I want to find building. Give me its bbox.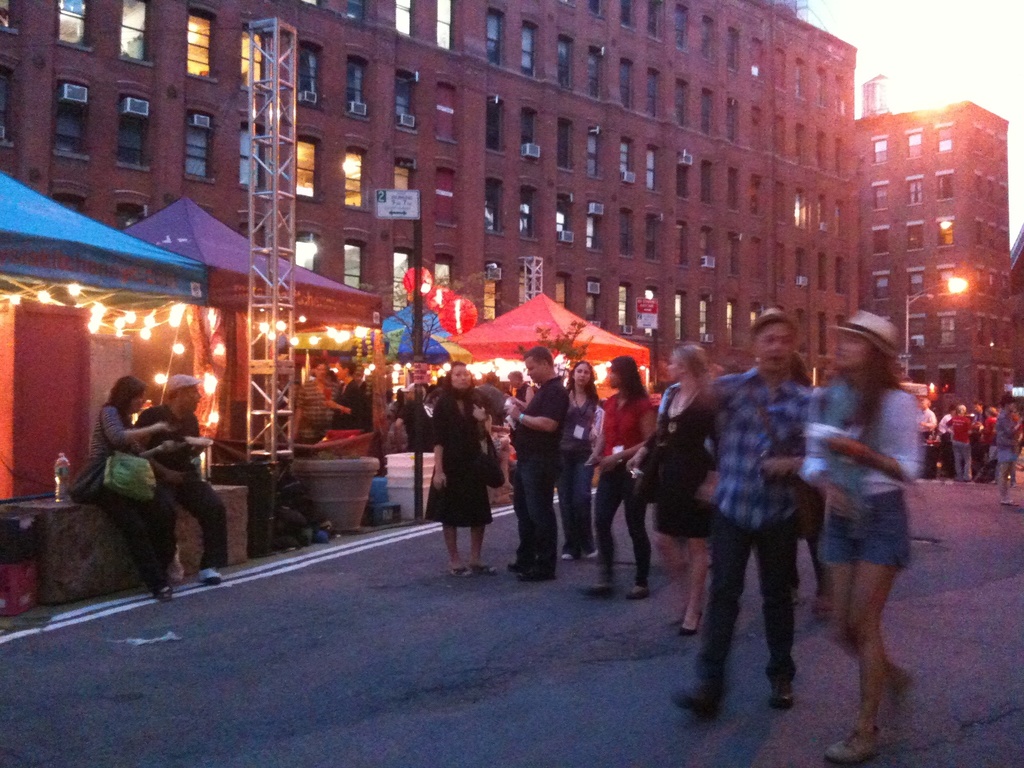
left=846, top=94, right=1023, bottom=436.
